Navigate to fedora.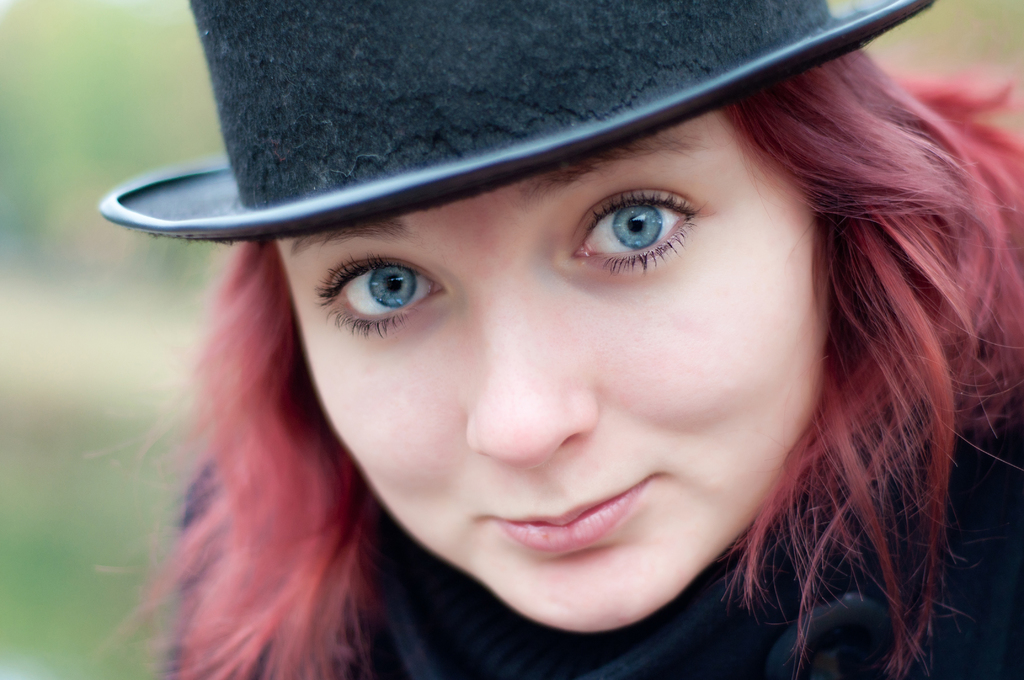
Navigation target: 81 53 918 306.
